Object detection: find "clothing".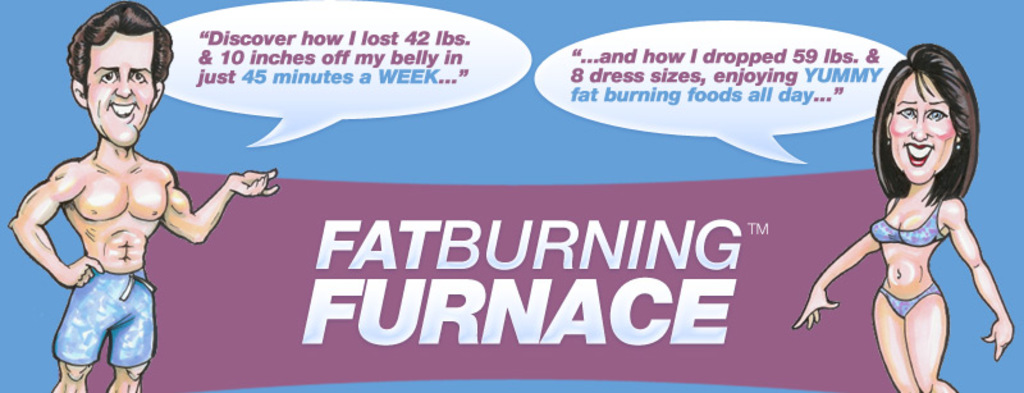
bbox=(876, 280, 941, 316).
